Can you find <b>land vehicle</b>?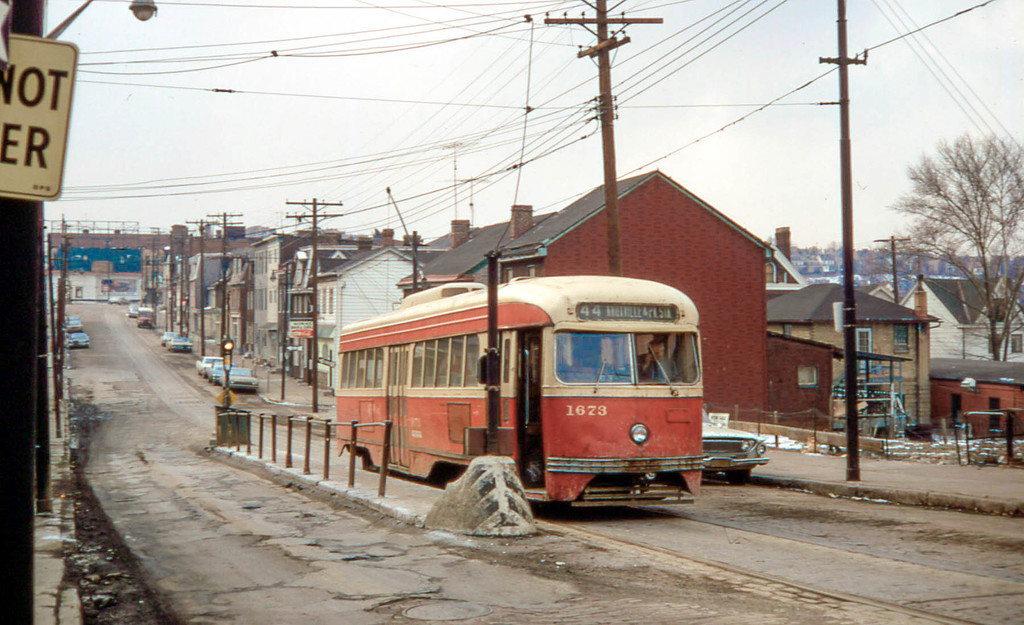
Yes, bounding box: 193 354 225 377.
